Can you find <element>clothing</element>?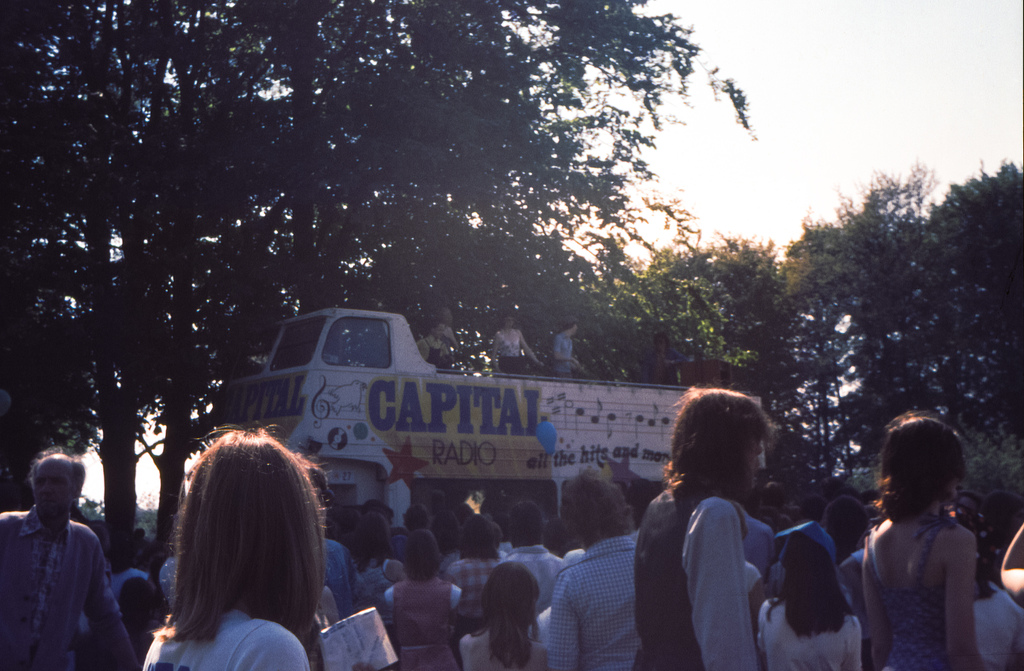
Yes, bounding box: <region>554, 333, 573, 377</region>.
